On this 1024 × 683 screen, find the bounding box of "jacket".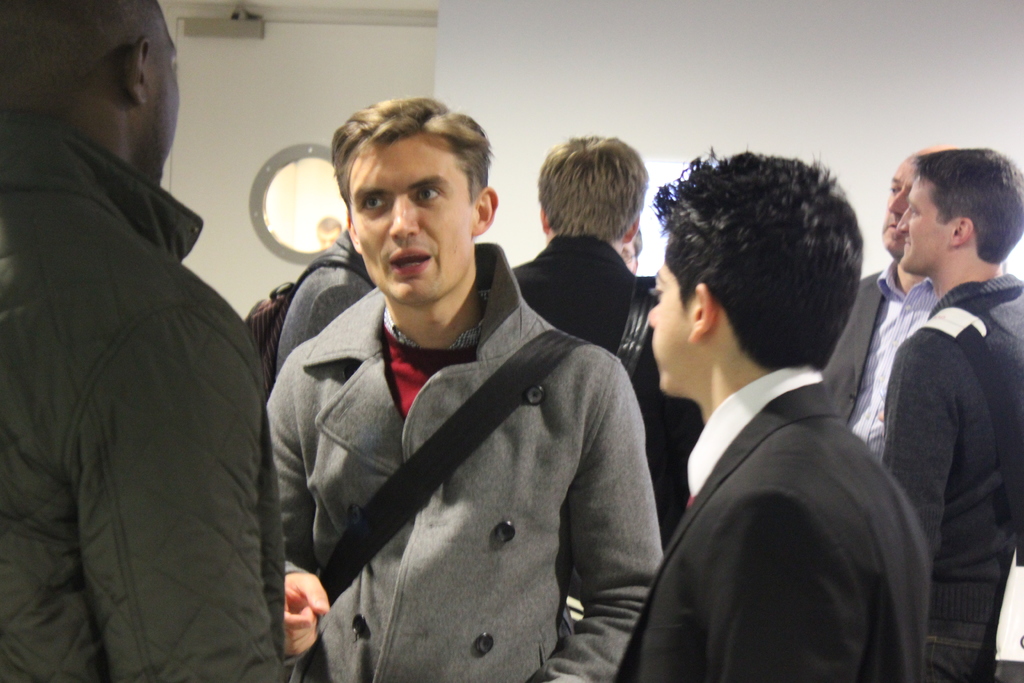
Bounding box: left=609, top=358, right=924, bottom=682.
